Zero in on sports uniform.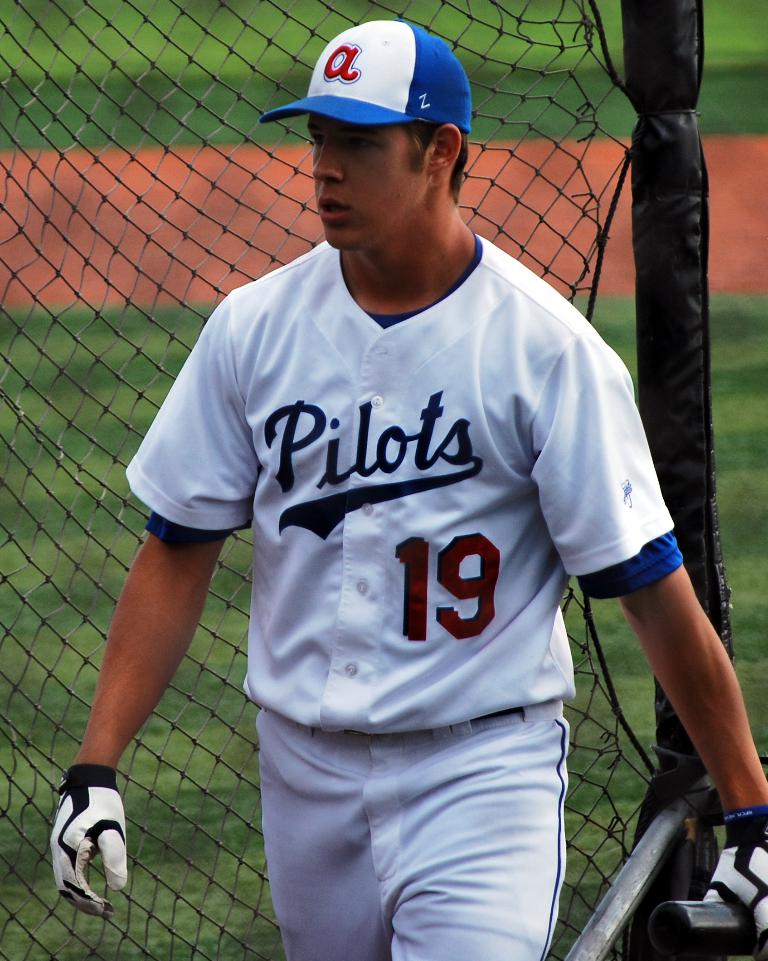
Zeroed in: 110 230 689 959.
